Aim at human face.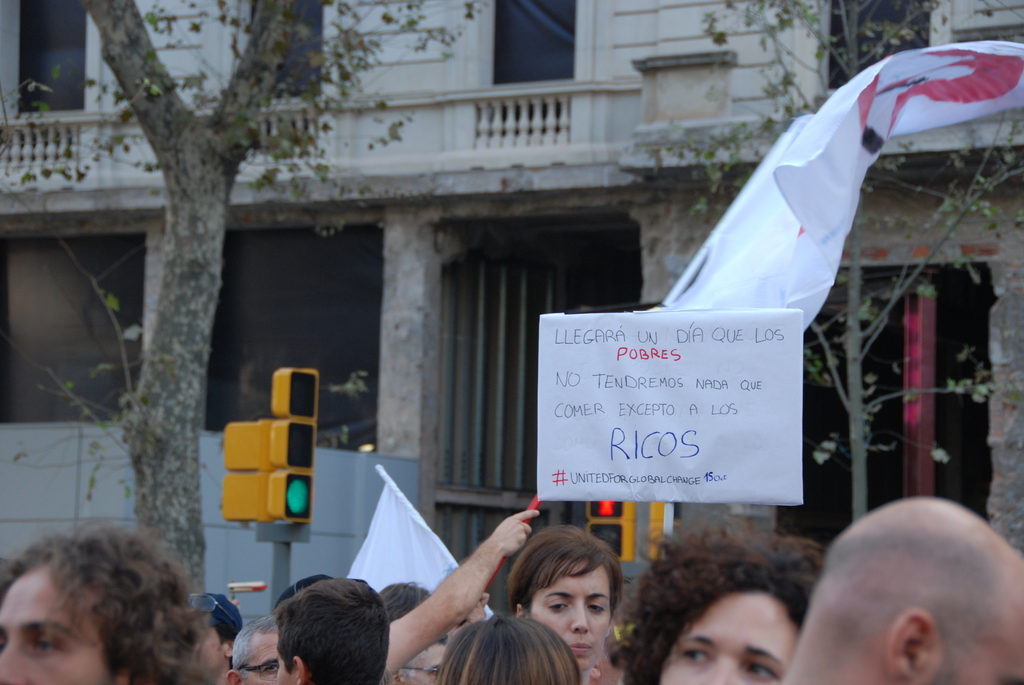
Aimed at 0, 566, 113, 684.
